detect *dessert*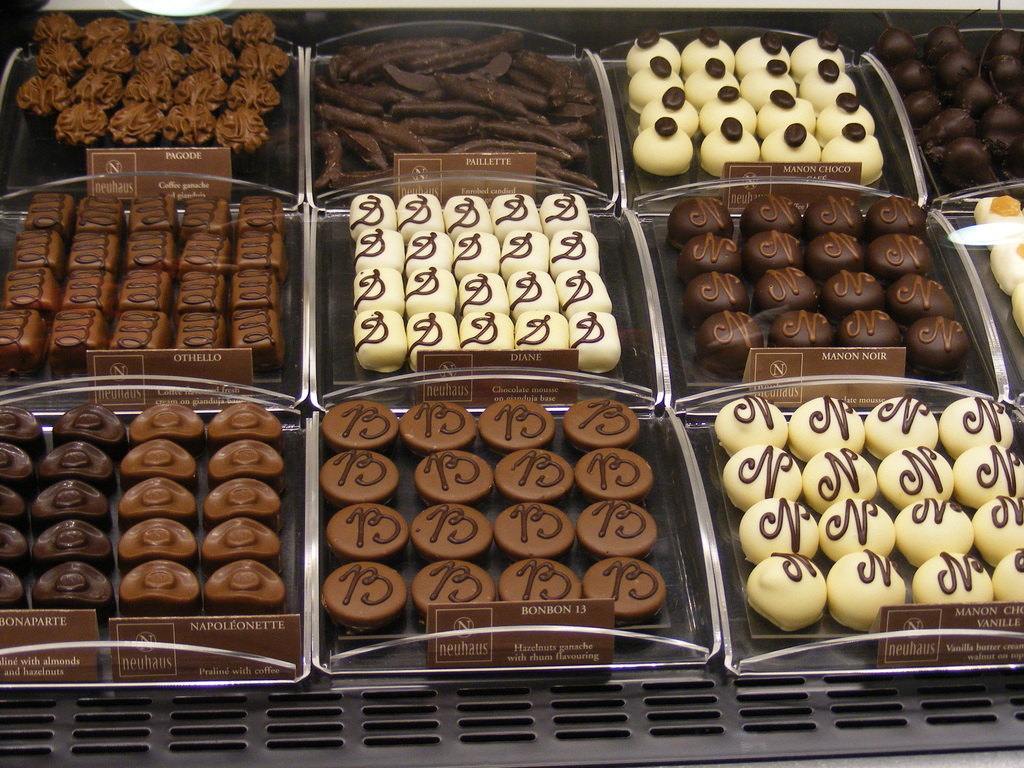
select_region(212, 513, 283, 561)
